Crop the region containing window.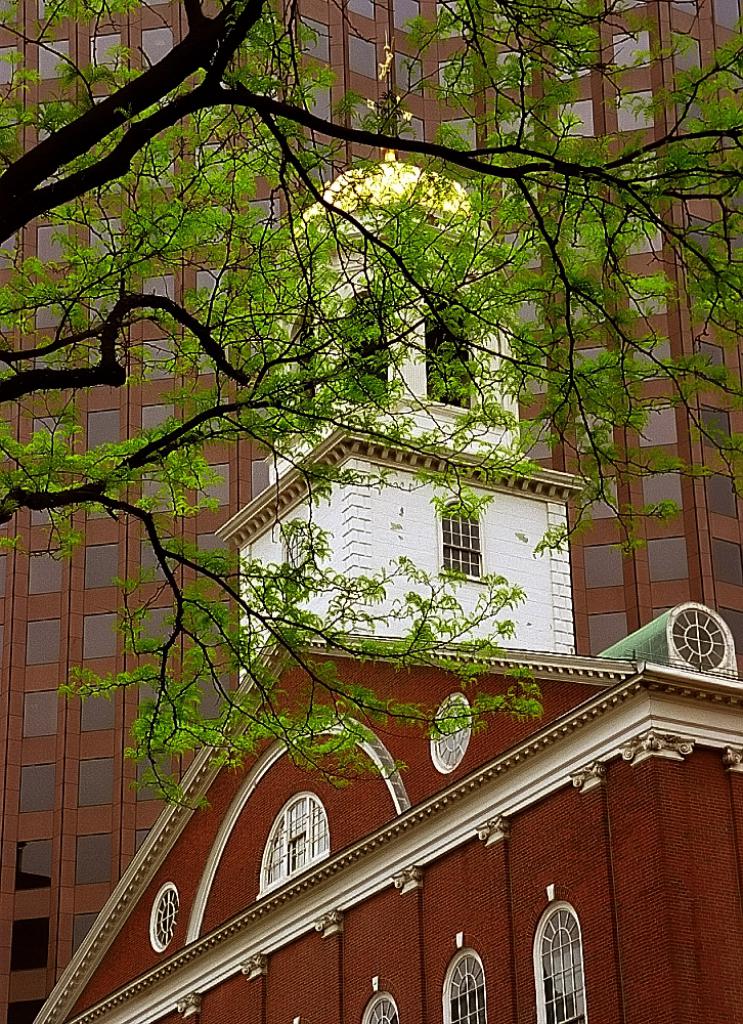
Crop region: bbox=[722, 603, 742, 658].
